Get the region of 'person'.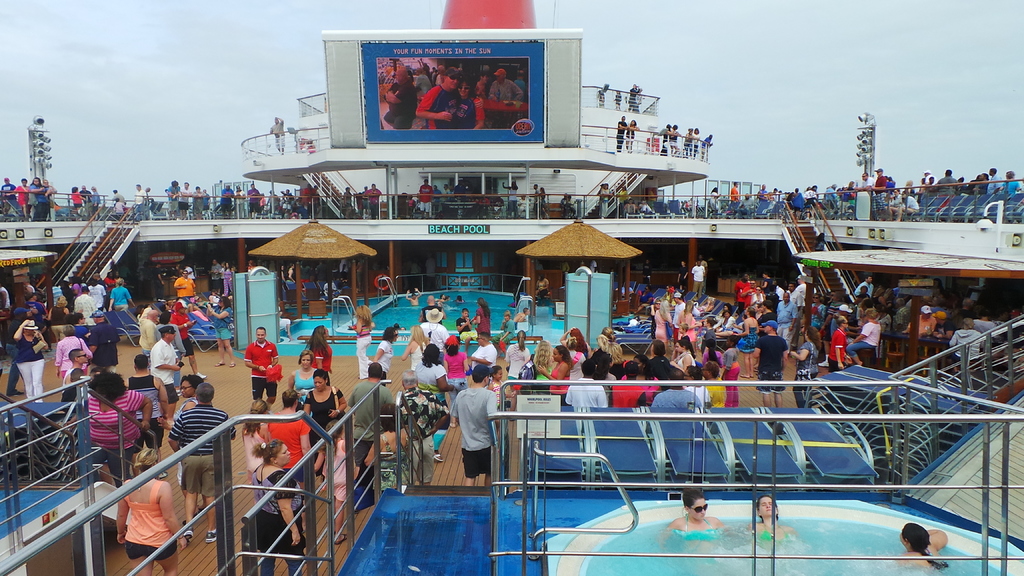
box=[897, 521, 950, 571].
